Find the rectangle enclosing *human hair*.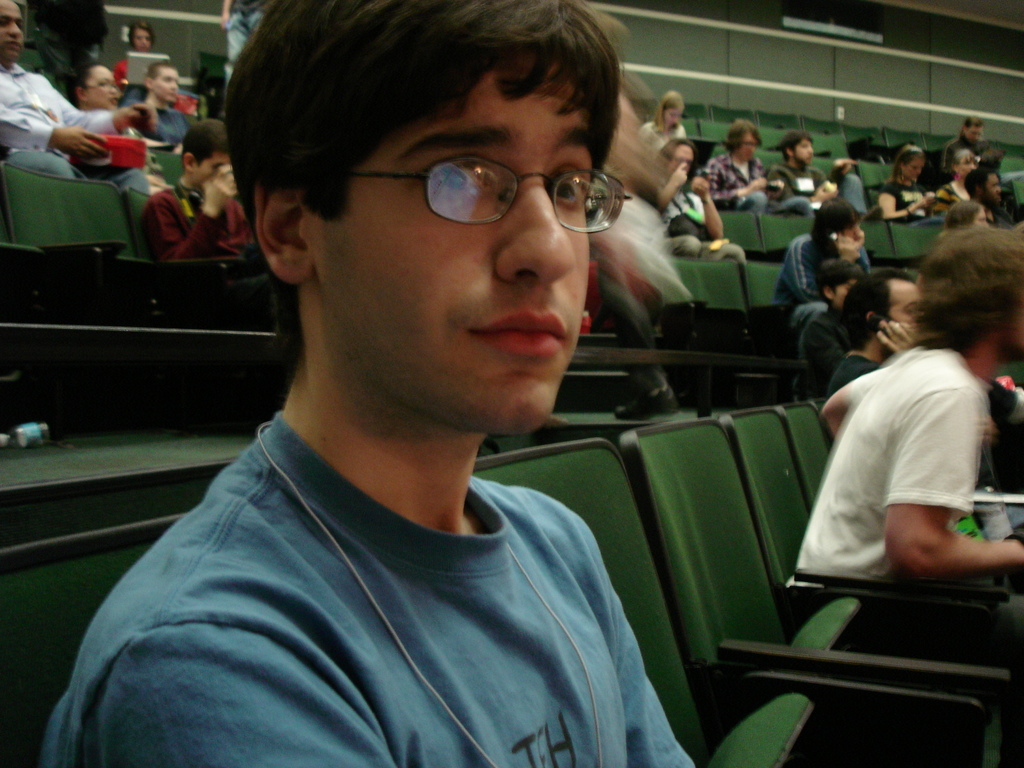
x1=182 y1=117 x2=232 y2=168.
